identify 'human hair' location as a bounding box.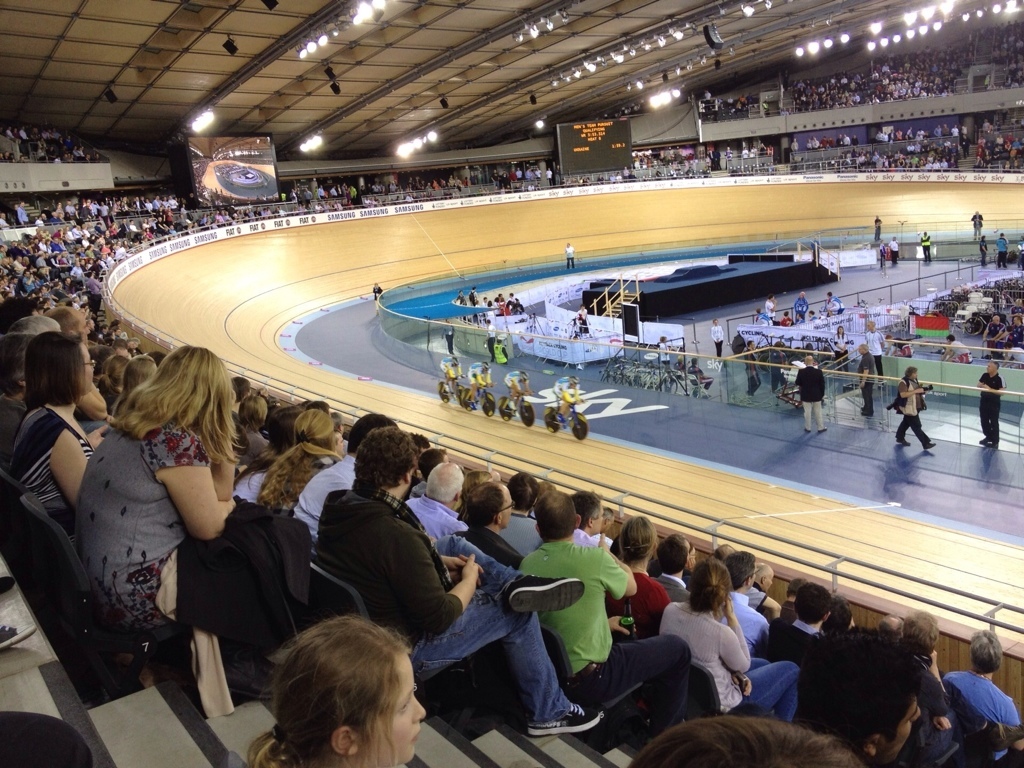
(727, 550, 757, 591).
